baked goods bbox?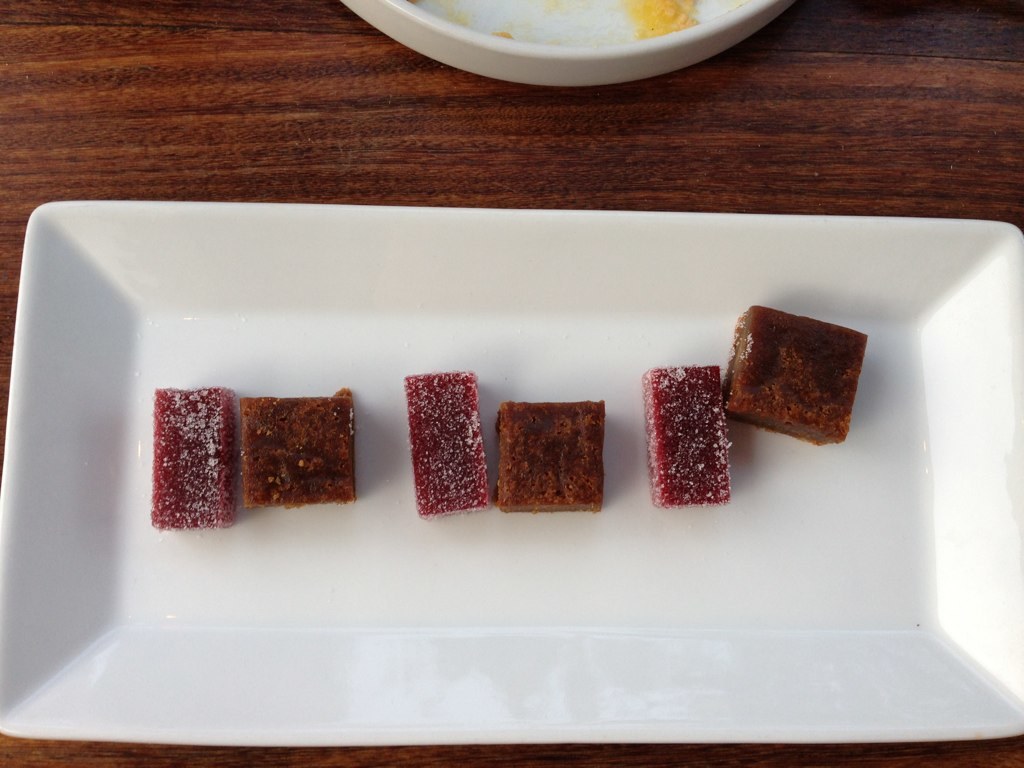
x1=148 y1=389 x2=234 y2=526
